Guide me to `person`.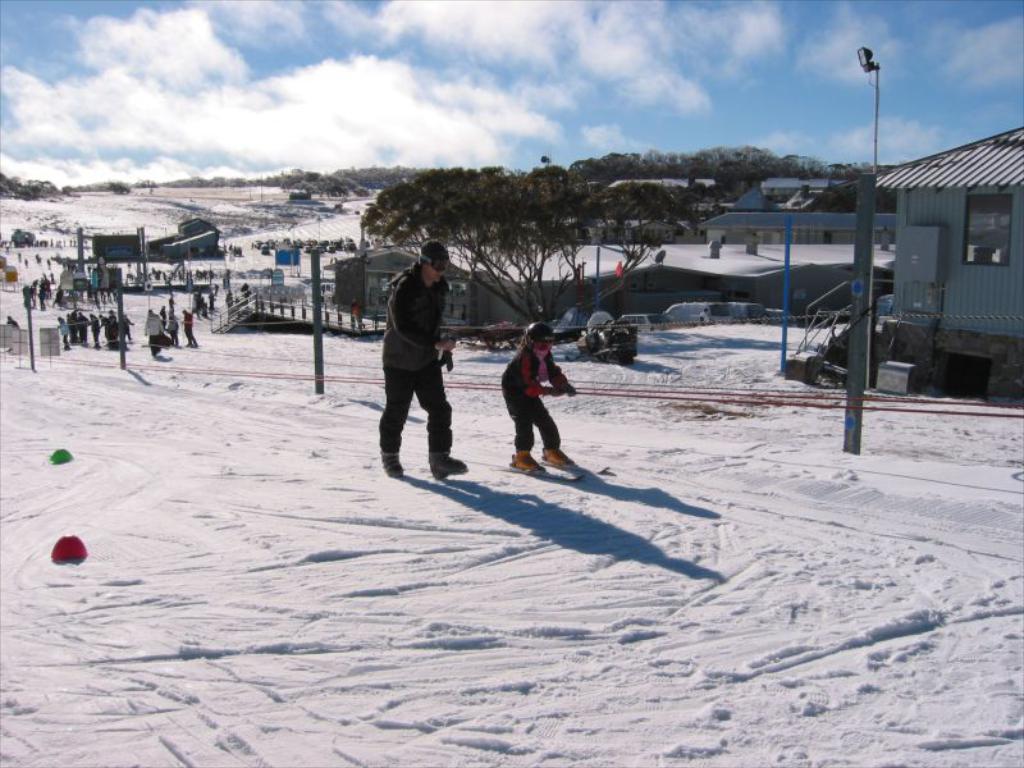
Guidance: <region>378, 264, 466, 477</region>.
